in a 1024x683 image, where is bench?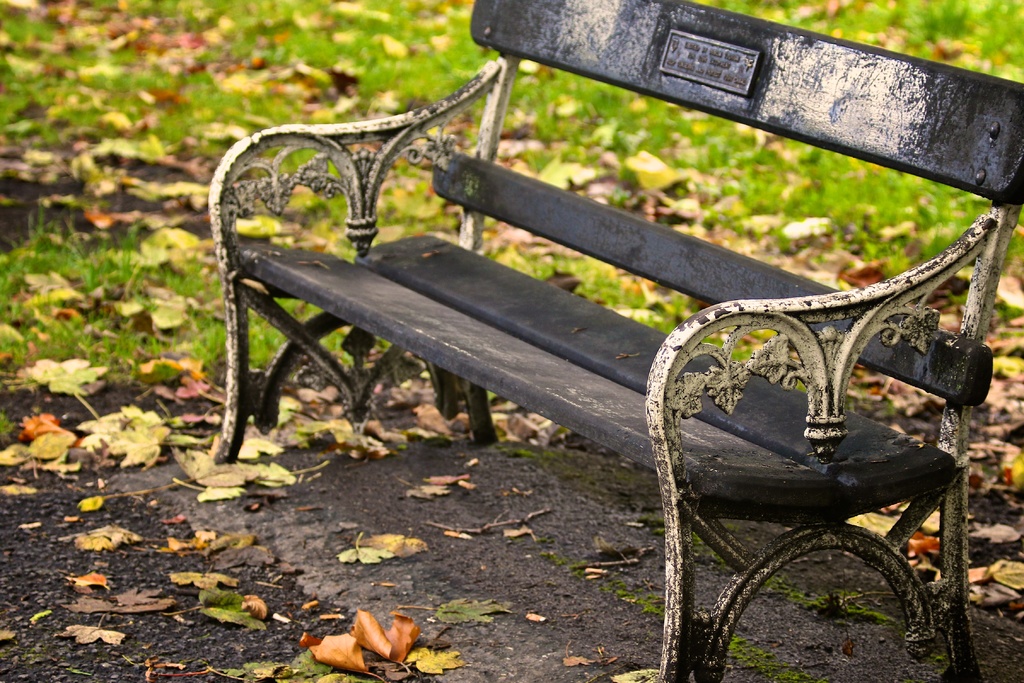
bbox(209, 0, 1023, 682).
